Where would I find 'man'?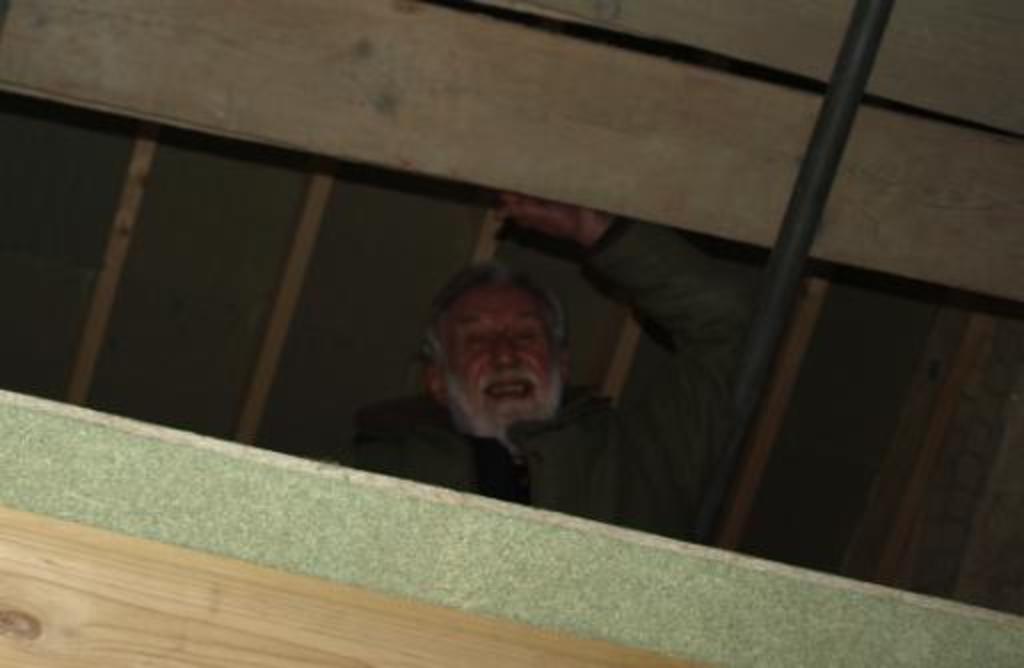
At [x1=342, y1=194, x2=760, y2=512].
